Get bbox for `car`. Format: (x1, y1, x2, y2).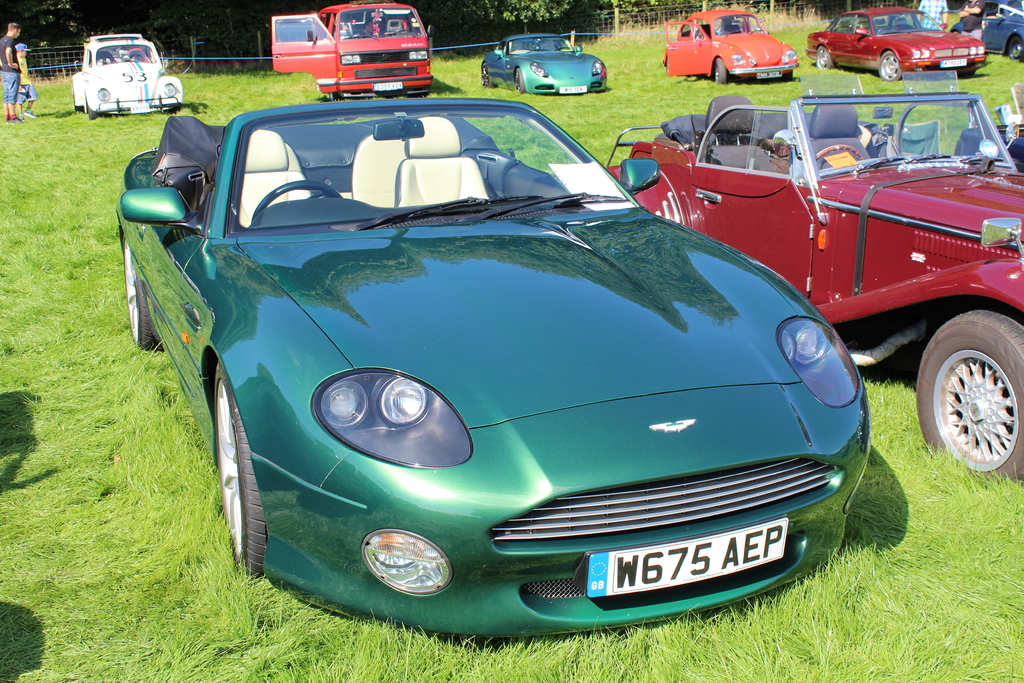
(481, 37, 611, 96).
